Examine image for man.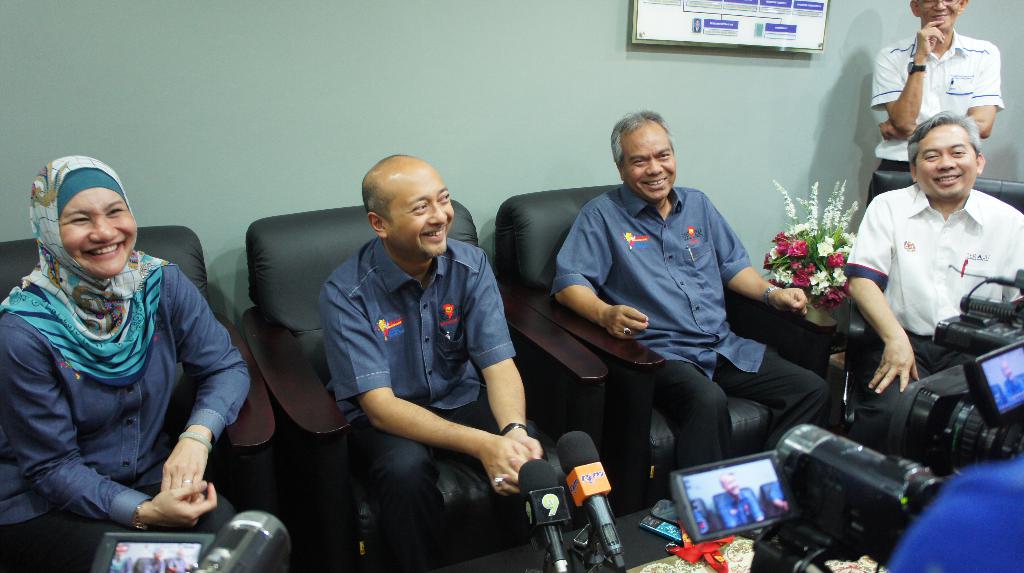
Examination result: crop(553, 110, 835, 469).
